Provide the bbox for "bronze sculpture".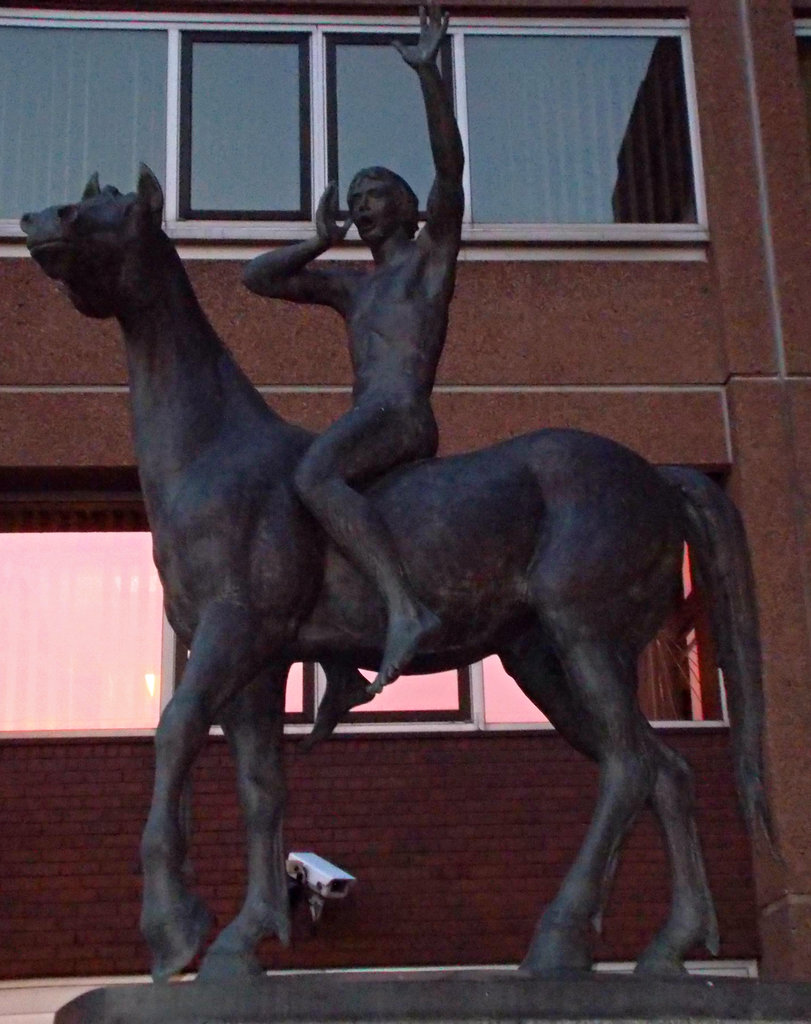
bbox=(1, 1, 806, 1023).
